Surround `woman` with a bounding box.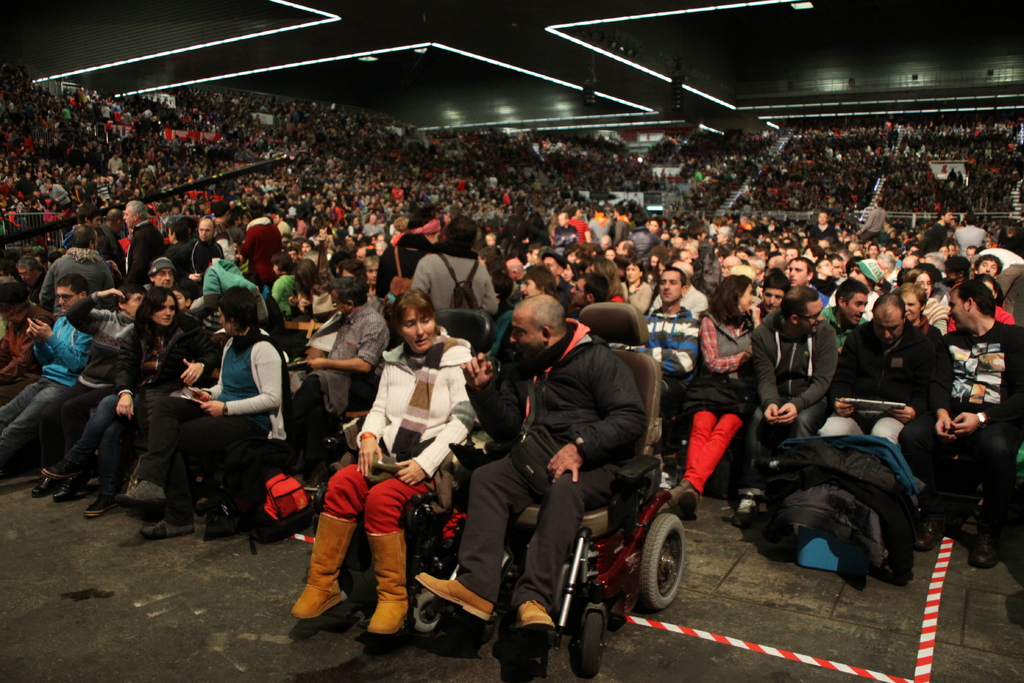
pyautogui.locateOnScreen(56, 286, 210, 514).
